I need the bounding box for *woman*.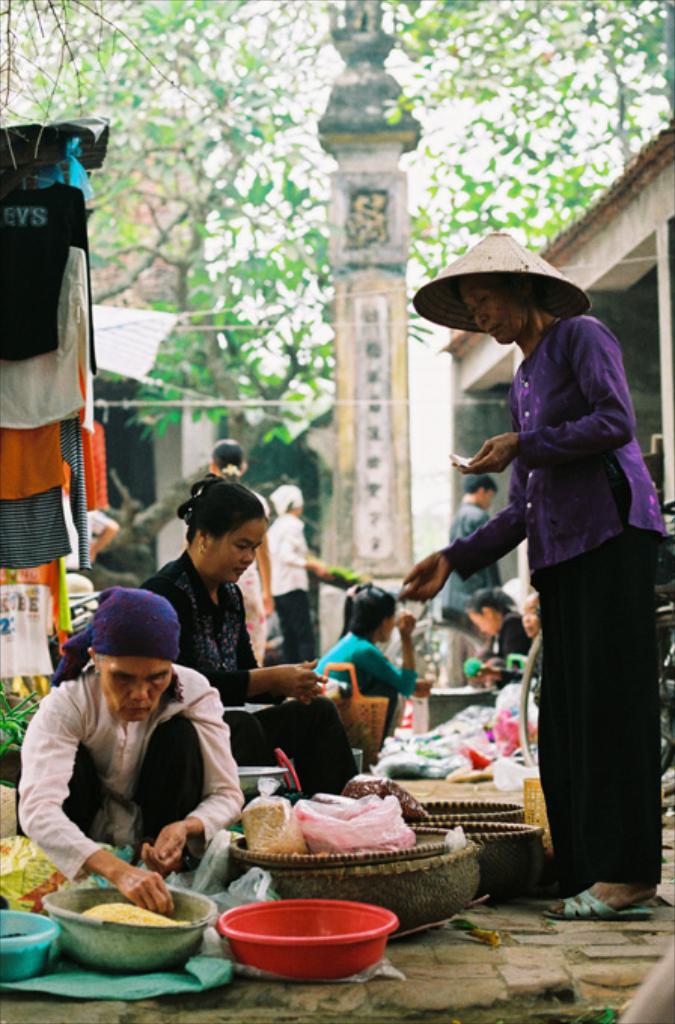
Here it is: 206/438/279/666.
